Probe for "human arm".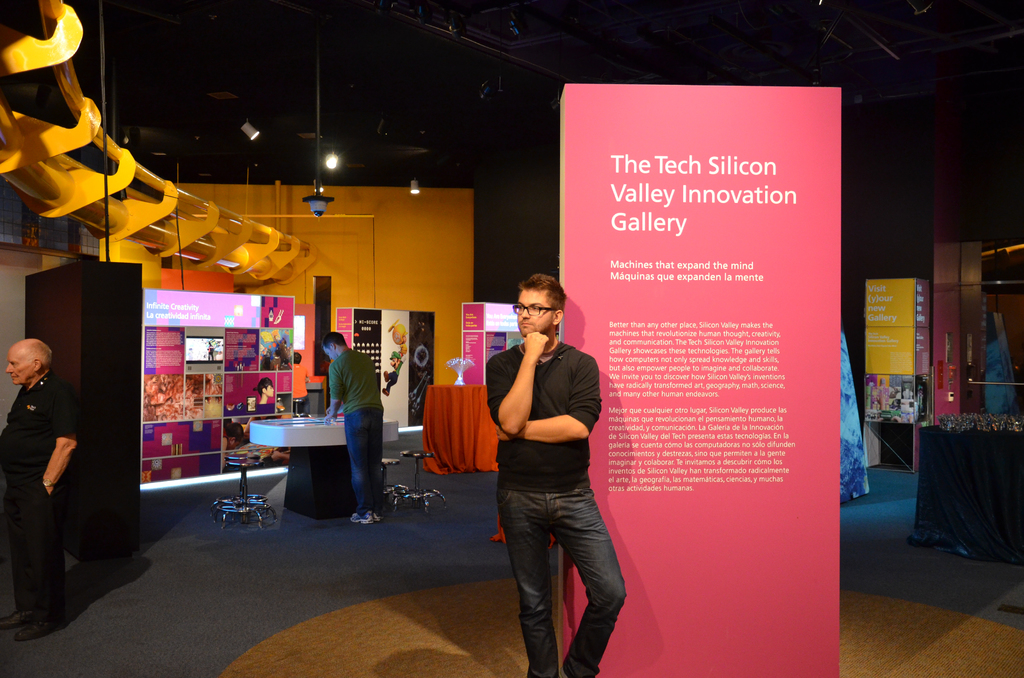
Probe result: (x1=326, y1=359, x2=340, y2=419).
